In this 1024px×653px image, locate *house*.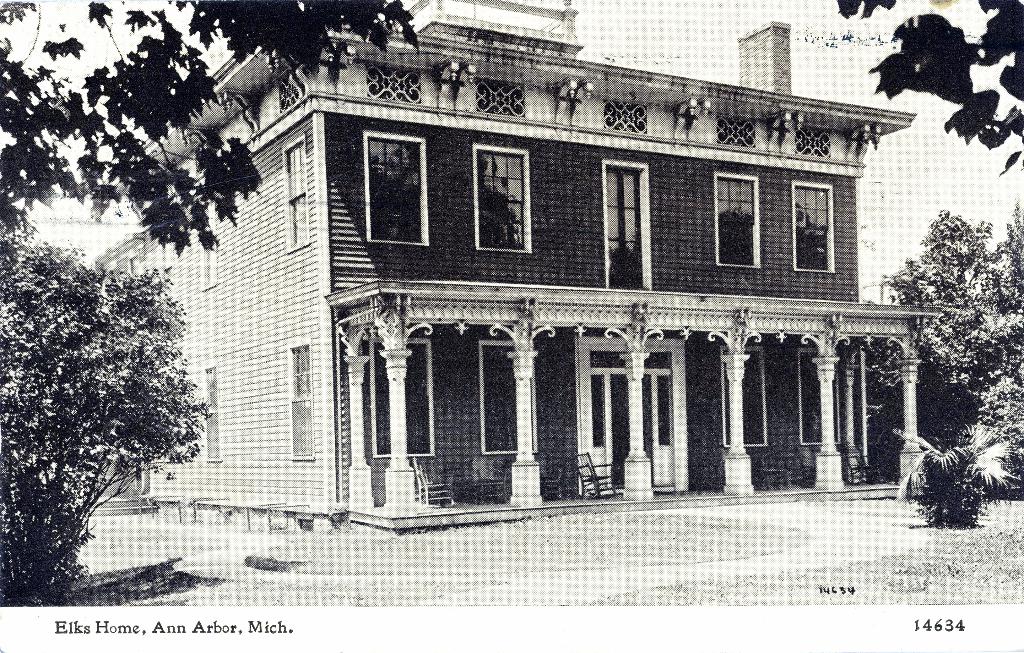
Bounding box: left=113, top=0, right=936, bottom=558.
